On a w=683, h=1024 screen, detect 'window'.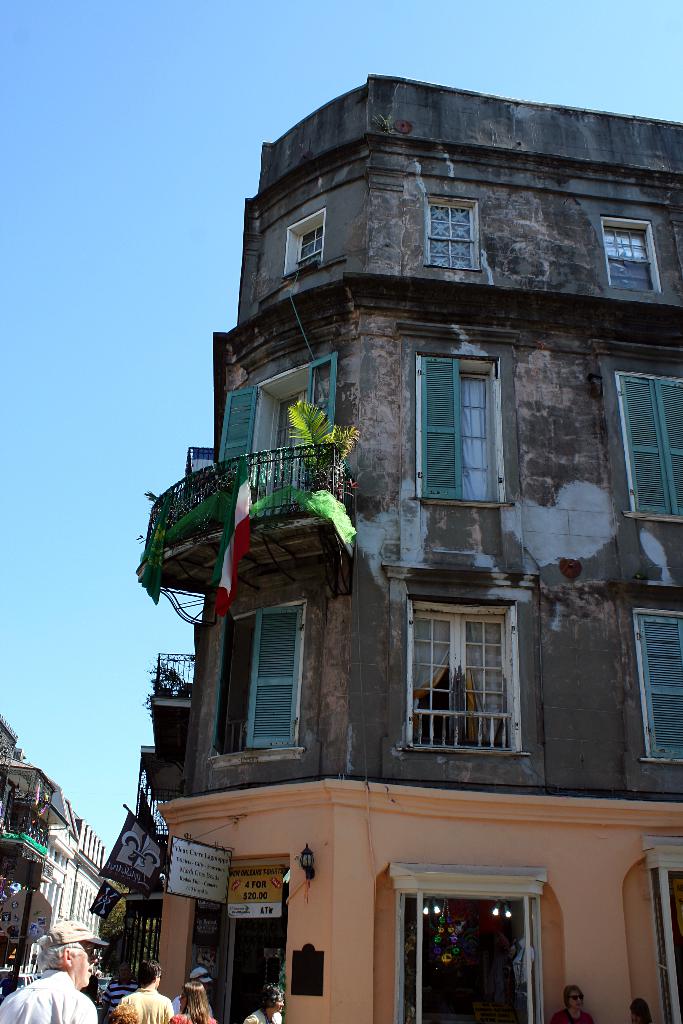
598, 212, 659, 292.
